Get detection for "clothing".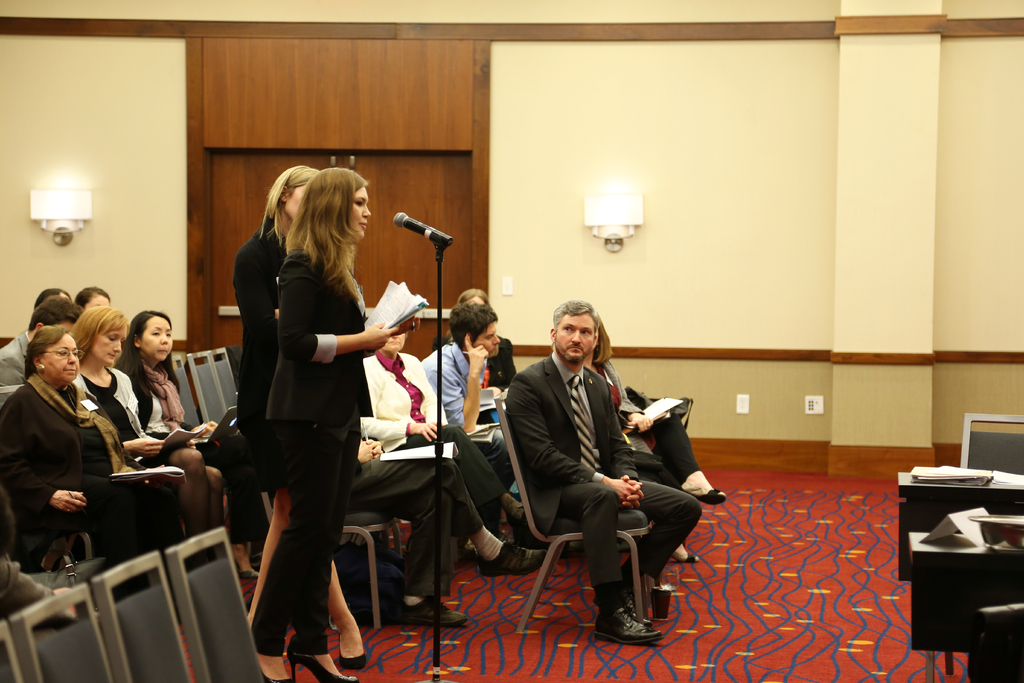
Detection: (599, 363, 699, 494).
